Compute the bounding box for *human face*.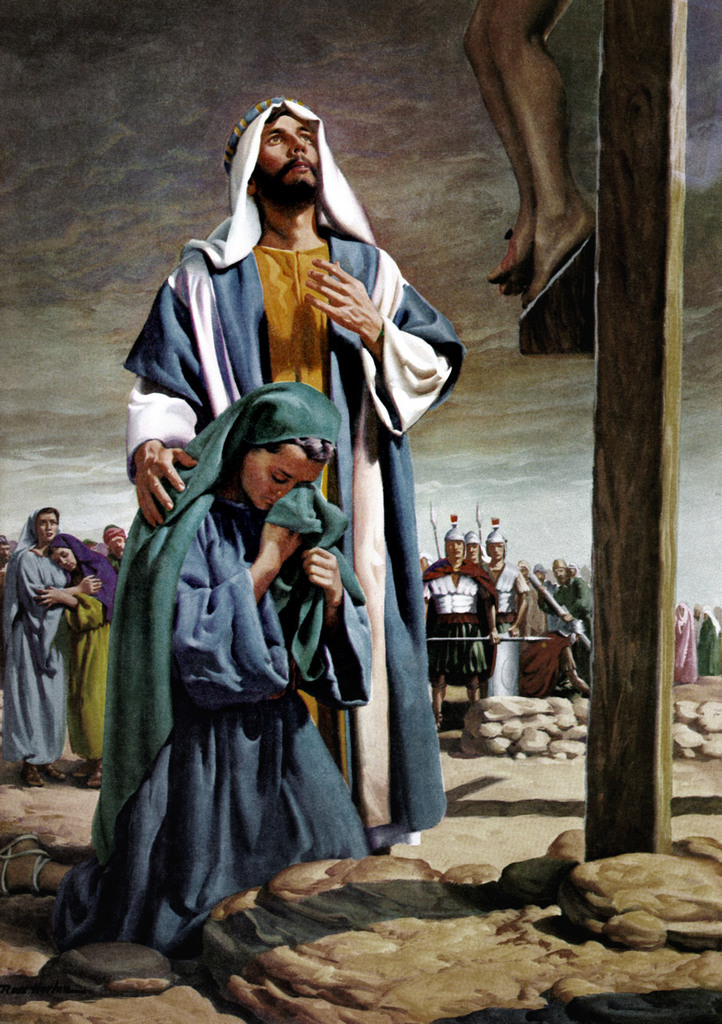
box(463, 546, 476, 562).
